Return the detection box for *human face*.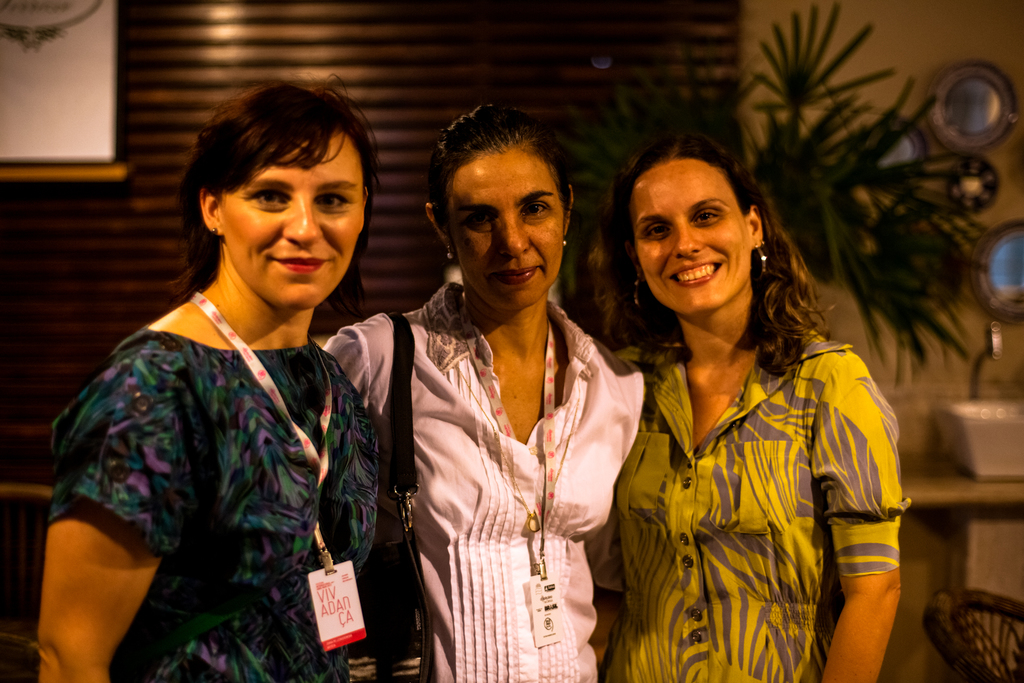
{"x1": 451, "y1": 145, "x2": 568, "y2": 307}.
